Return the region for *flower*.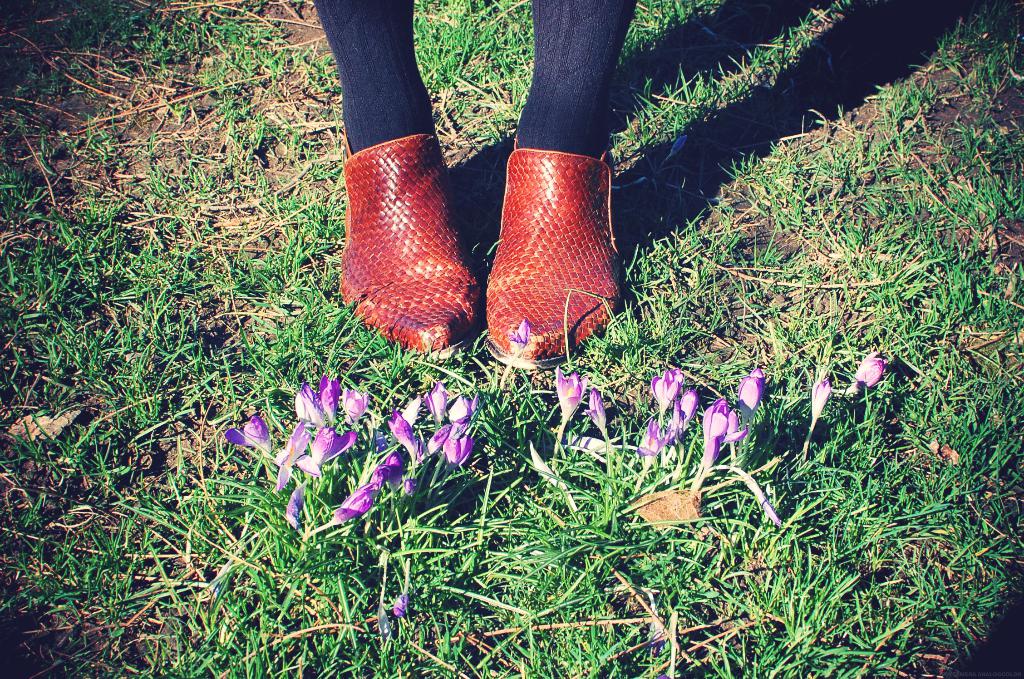
<bbox>845, 350, 893, 389</bbox>.
